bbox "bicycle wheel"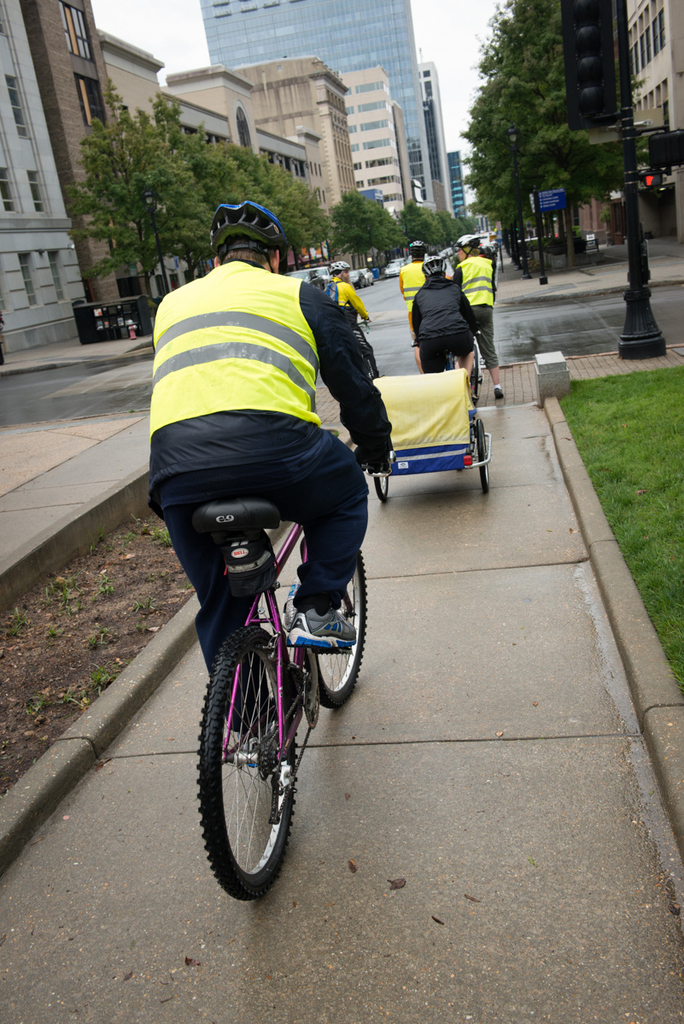
(x1=301, y1=550, x2=366, y2=713)
